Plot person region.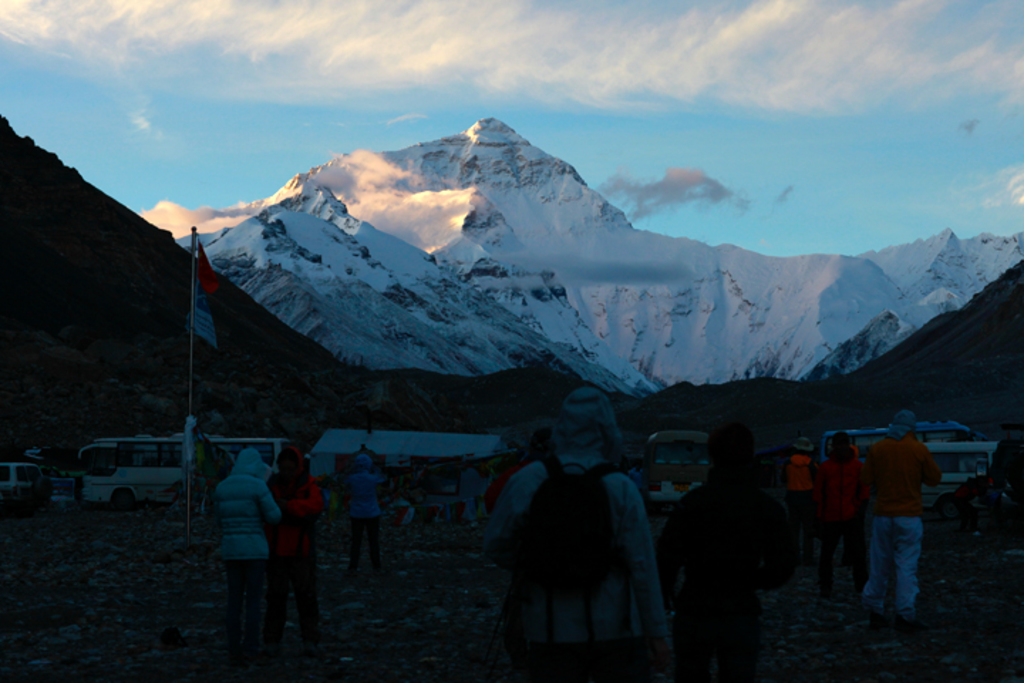
Plotted at 870 414 947 632.
